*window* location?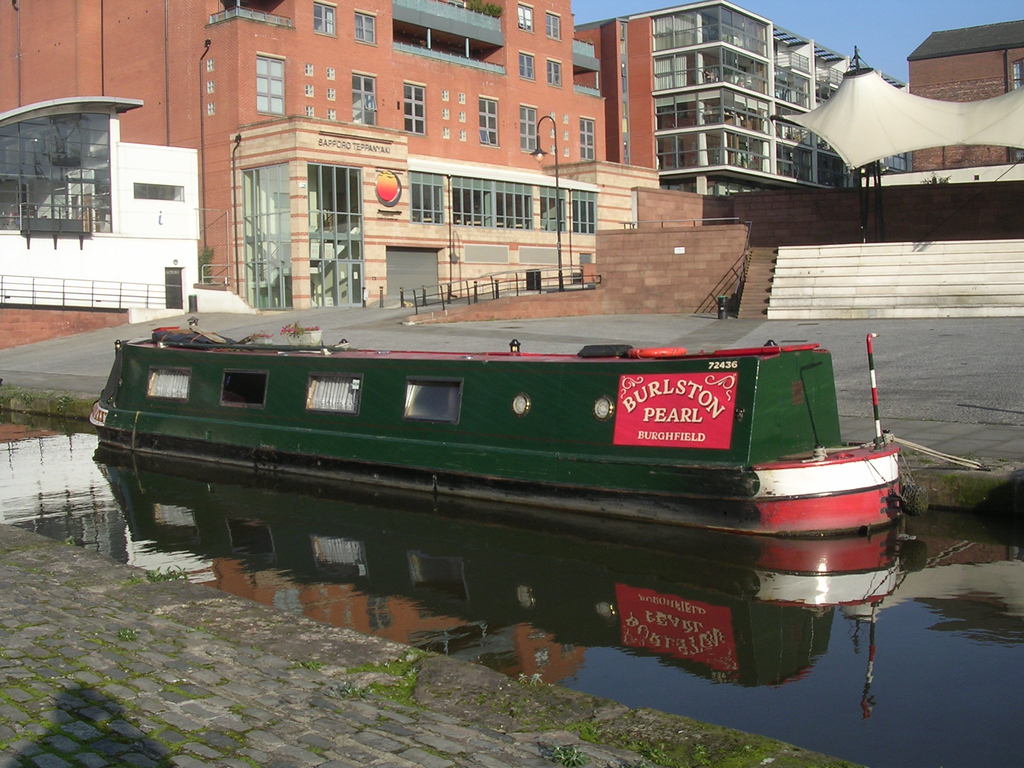
<bbox>516, 4, 530, 30</bbox>
